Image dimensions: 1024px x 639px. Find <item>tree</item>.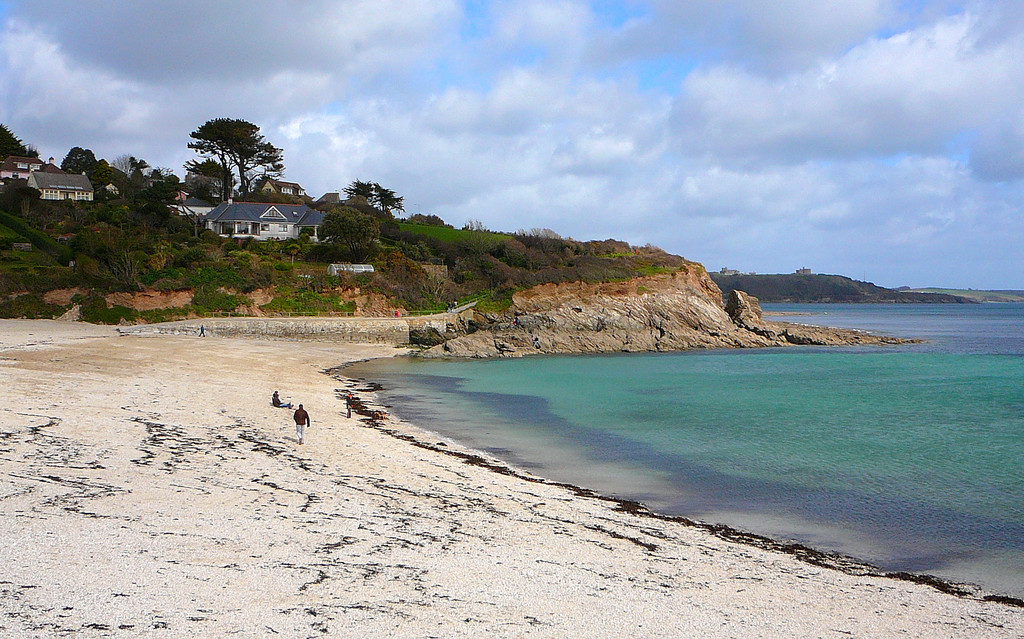
<bbox>0, 123, 39, 168</bbox>.
